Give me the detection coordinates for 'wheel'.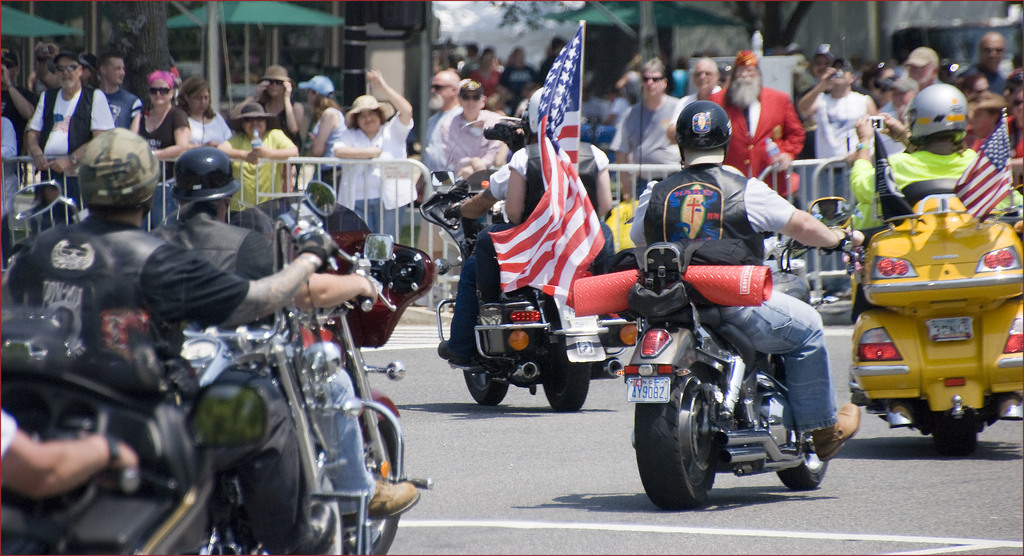
{"x1": 344, "y1": 427, "x2": 399, "y2": 555}.
